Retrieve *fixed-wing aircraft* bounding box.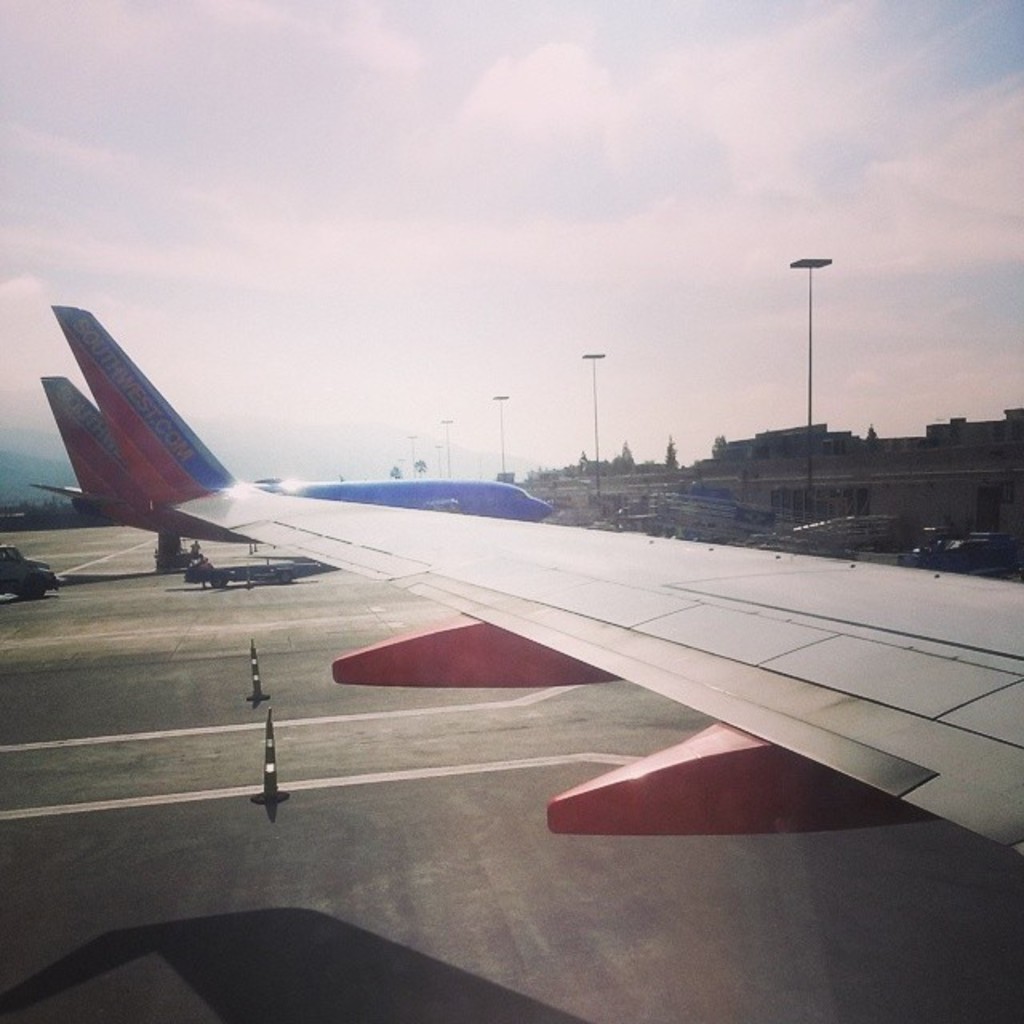
Bounding box: (30,366,560,563).
